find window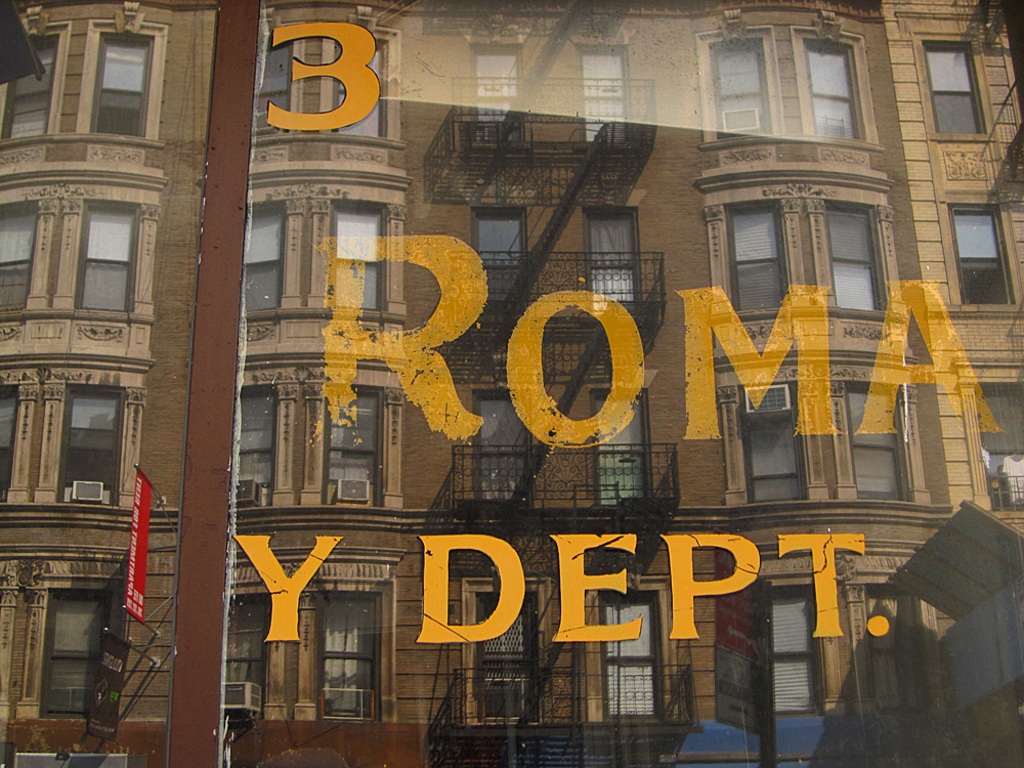
[37, 577, 112, 715]
